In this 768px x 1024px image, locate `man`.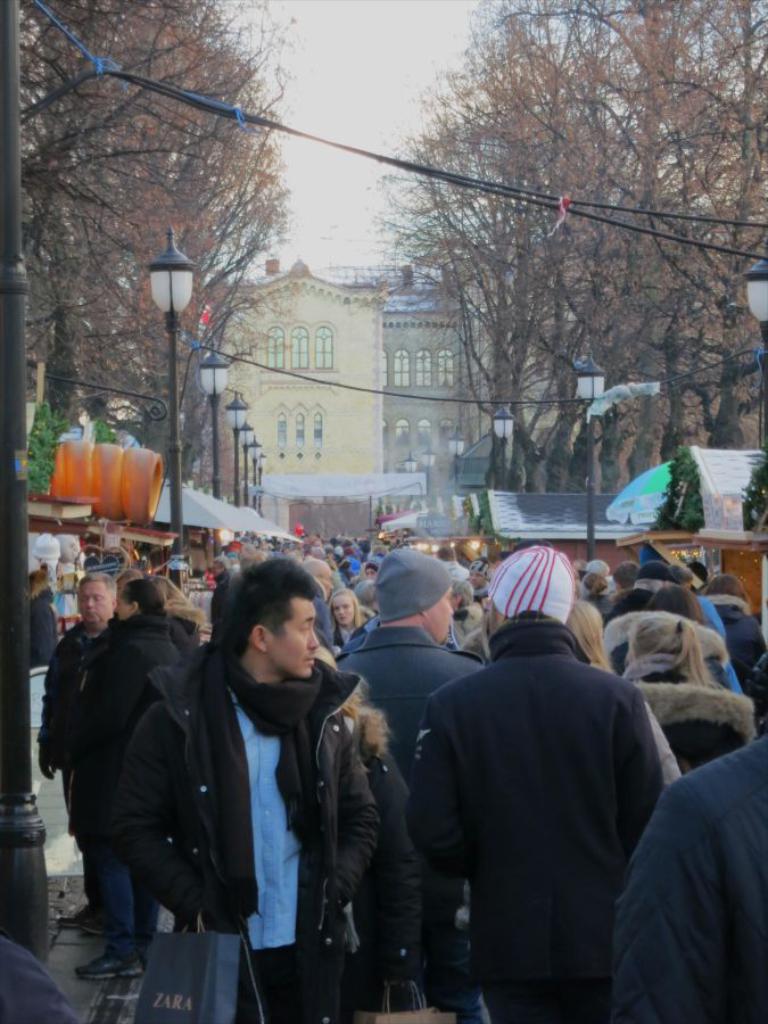
Bounding box: x1=32, y1=568, x2=123, y2=940.
